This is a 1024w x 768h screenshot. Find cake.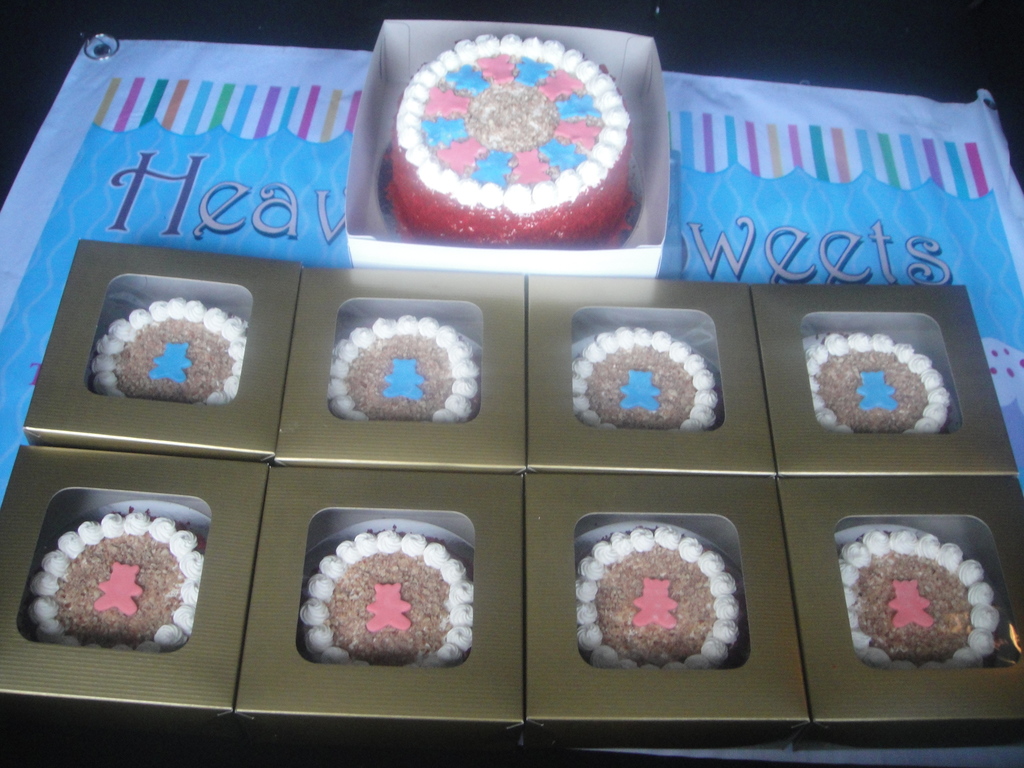
Bounding box: bbox=[572, 324, 721, 431].
